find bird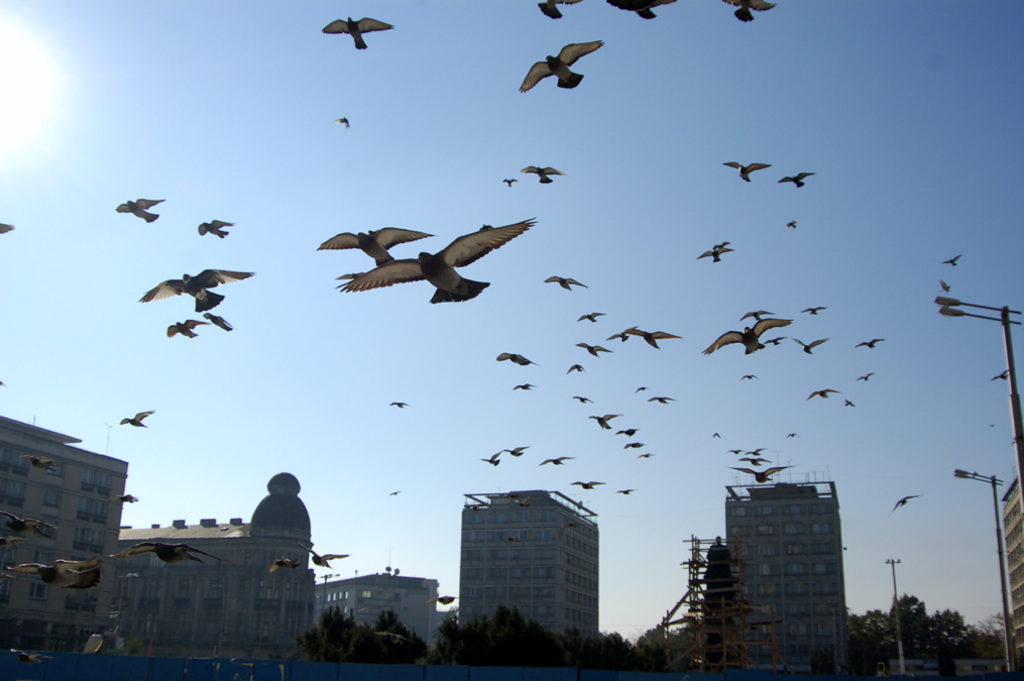
box=[495, 436, 530, 462]
